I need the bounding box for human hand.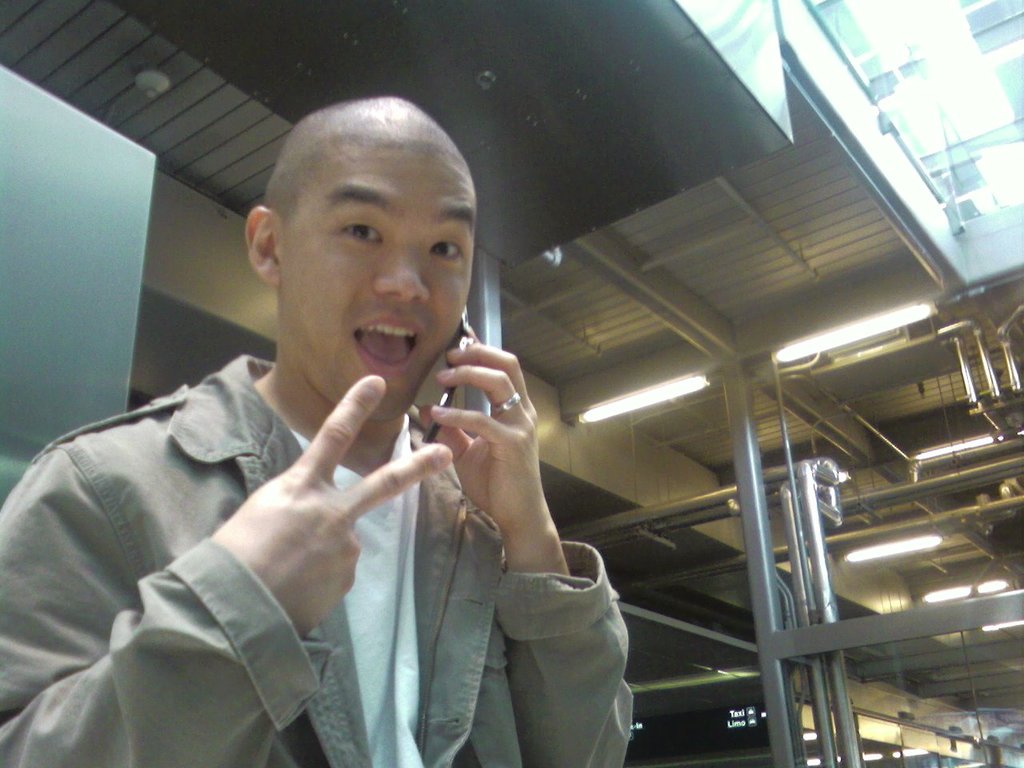
Here it is: [420,342,551,584].
